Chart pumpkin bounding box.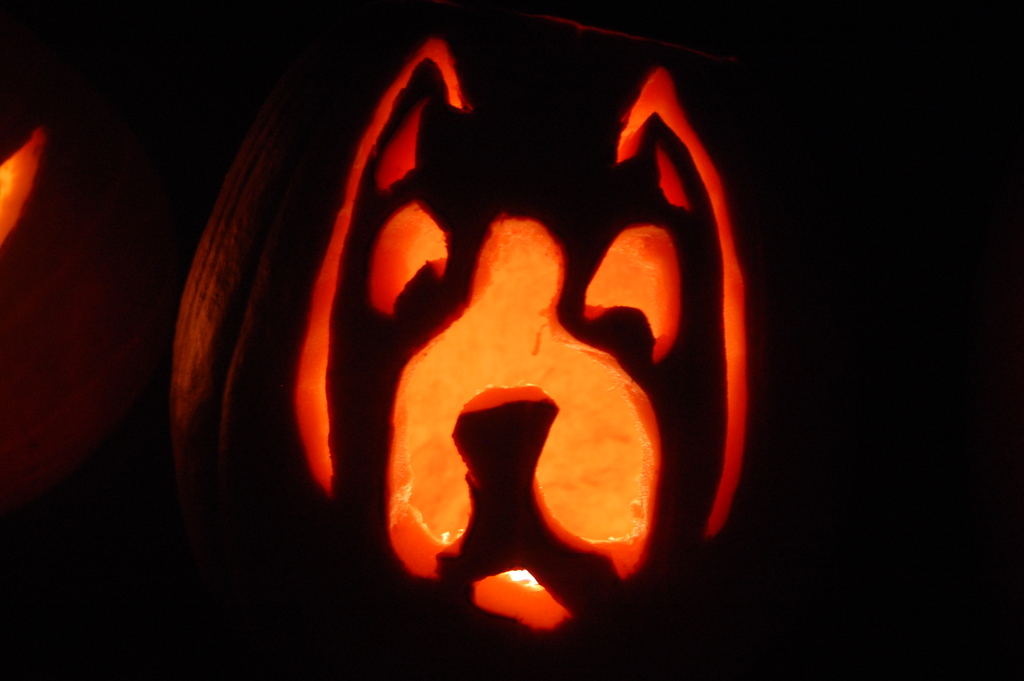
Charted: x1=170, y1=0, x2=797, y2=679.
